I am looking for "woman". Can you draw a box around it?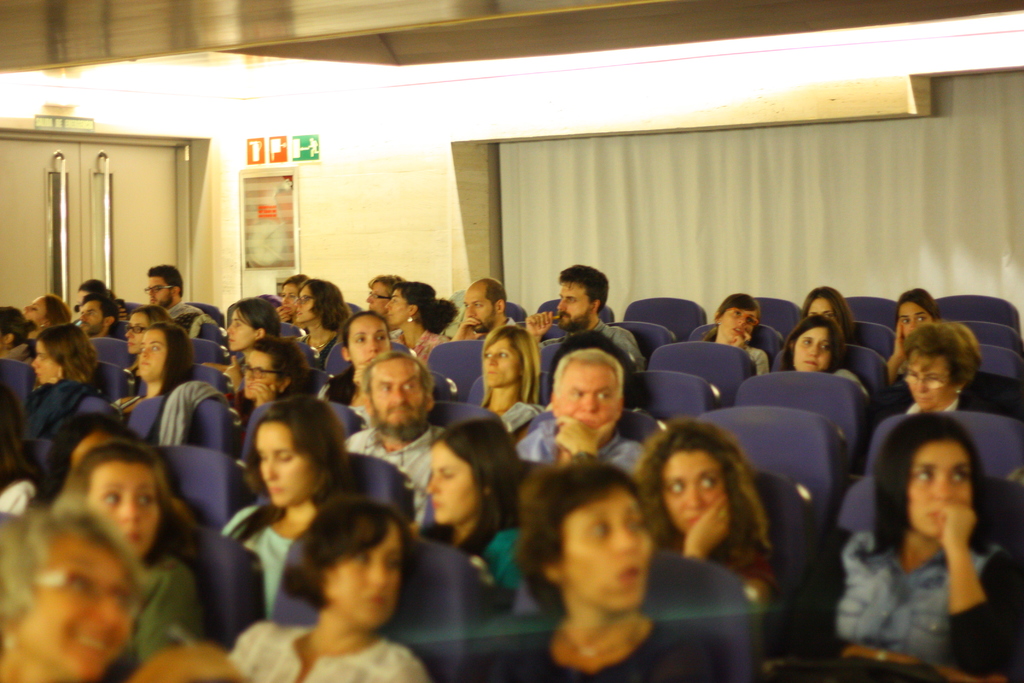
Sure, the bounding box is [left=238, top=345, right=313, bottom=436].
